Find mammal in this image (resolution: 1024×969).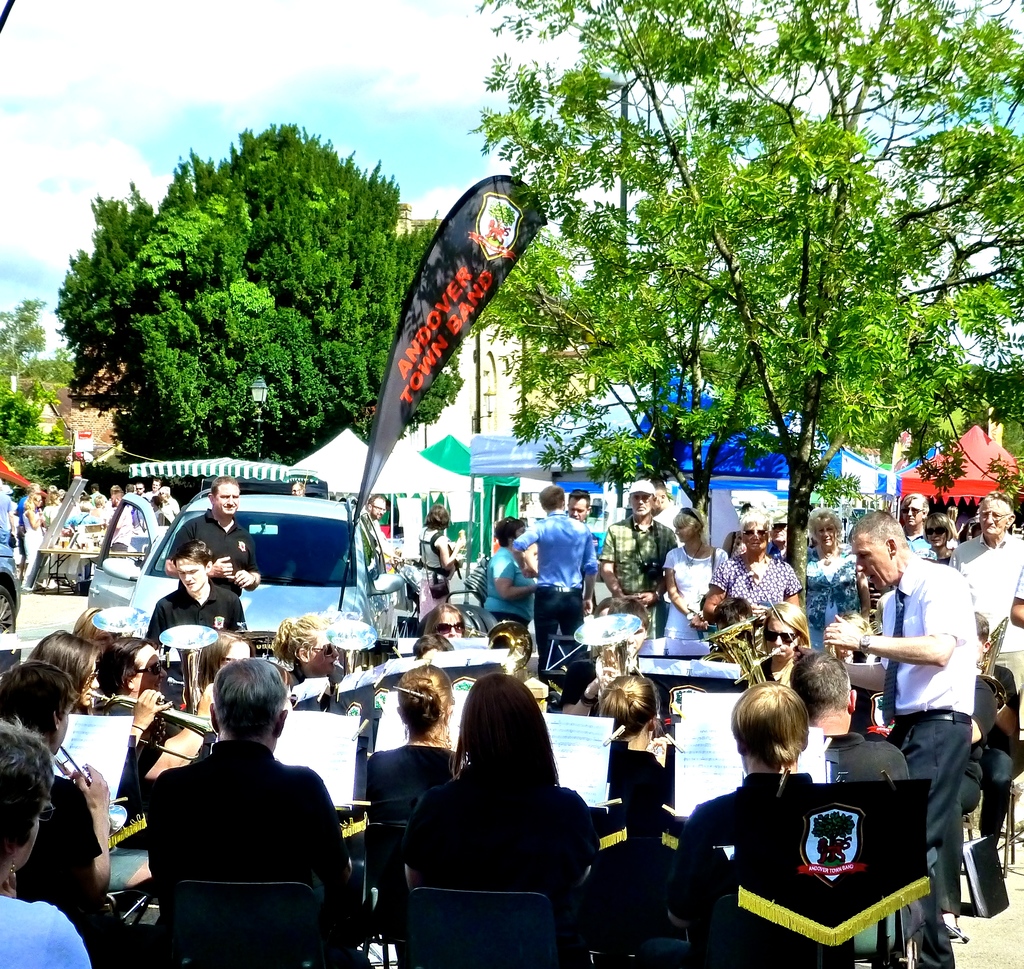
291:480:301:497.
